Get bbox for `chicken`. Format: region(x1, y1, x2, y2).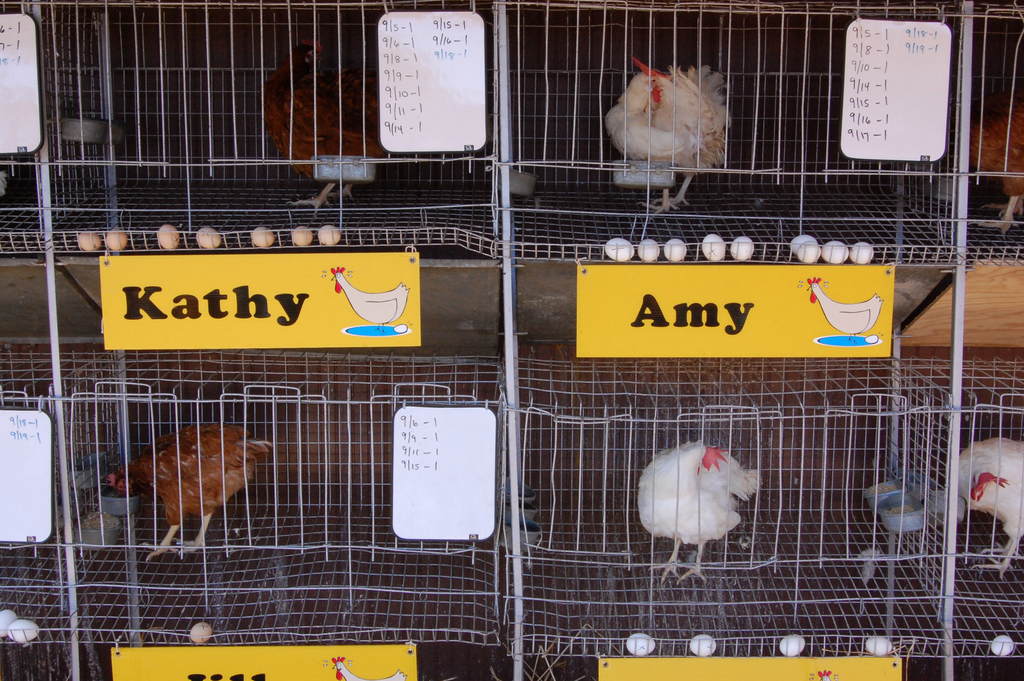
region(943, 434, 1023, 577).
